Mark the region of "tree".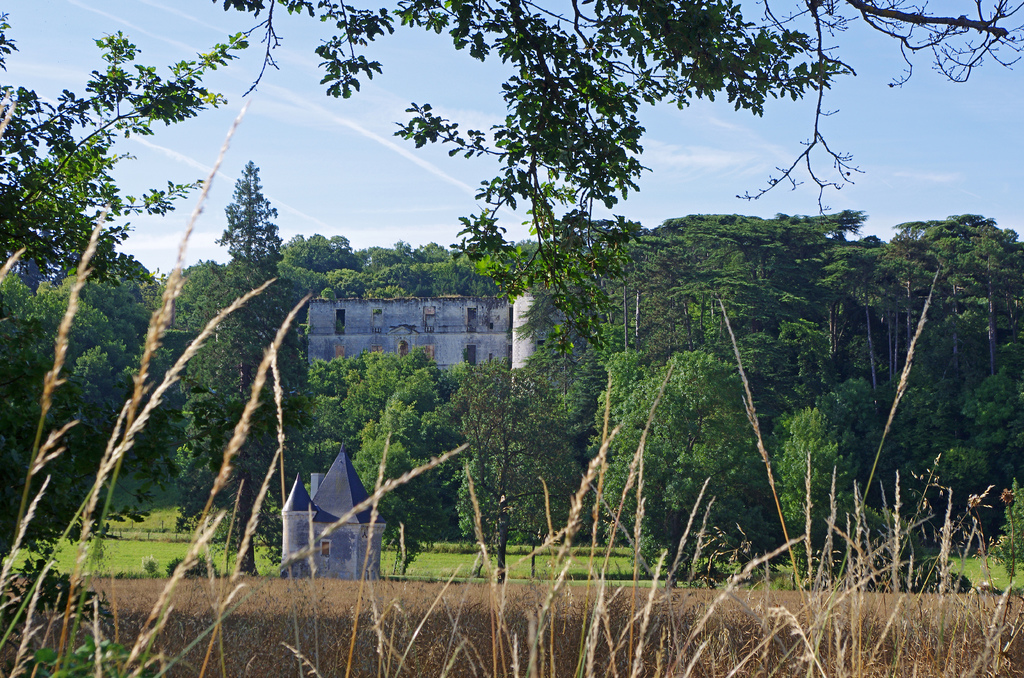
Region: select_region(174, 317, 254, 501).
